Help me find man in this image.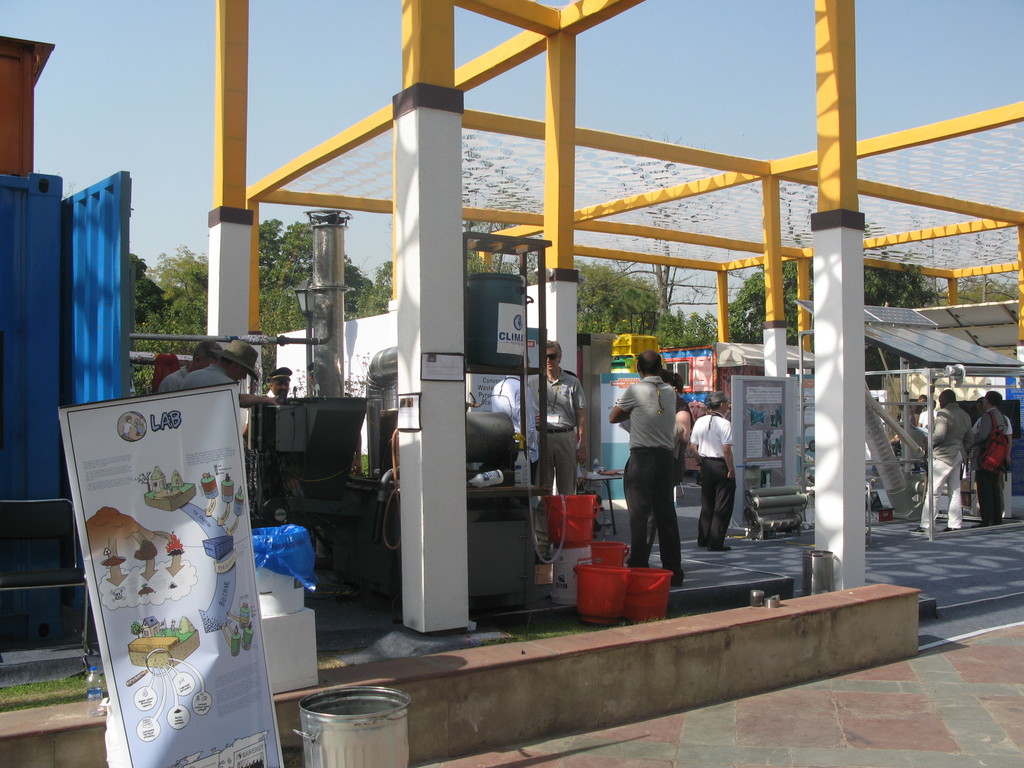
Found it: {"left": 157, "top": 340, "right": 223, "bottom": 396}.
